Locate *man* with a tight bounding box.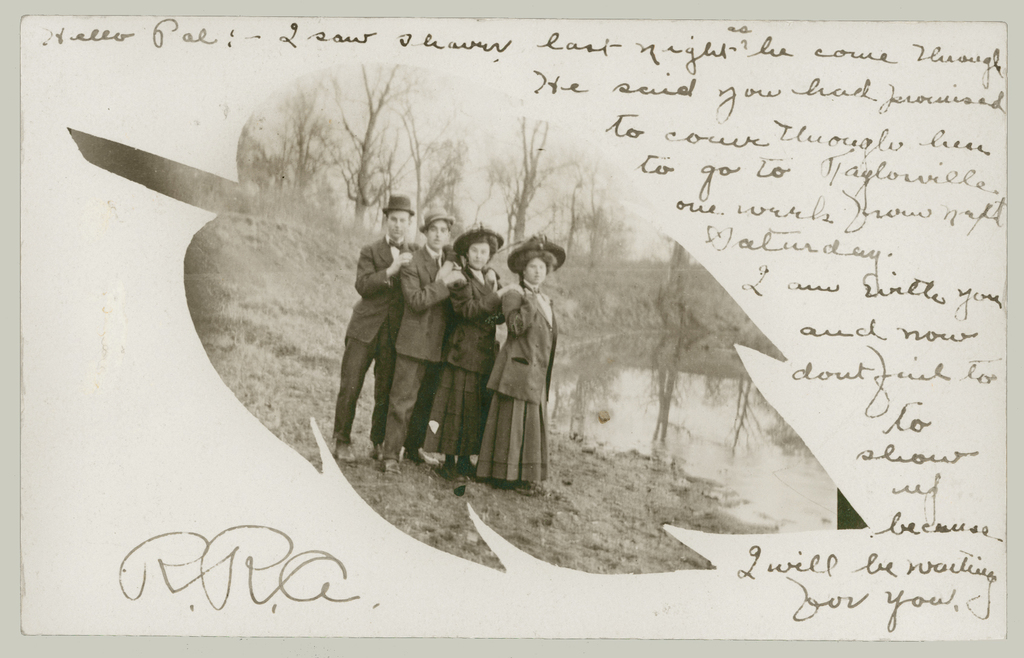
box(383, 199, 497, 476).
